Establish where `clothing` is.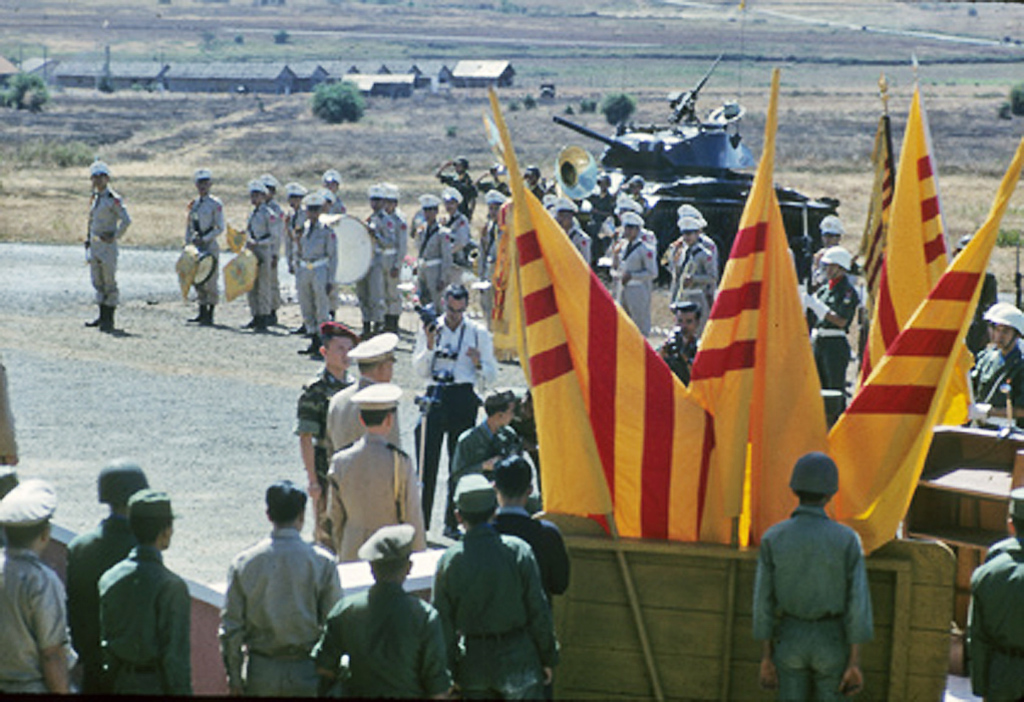
Established at <region>311, 570, 445, 701</region>.
